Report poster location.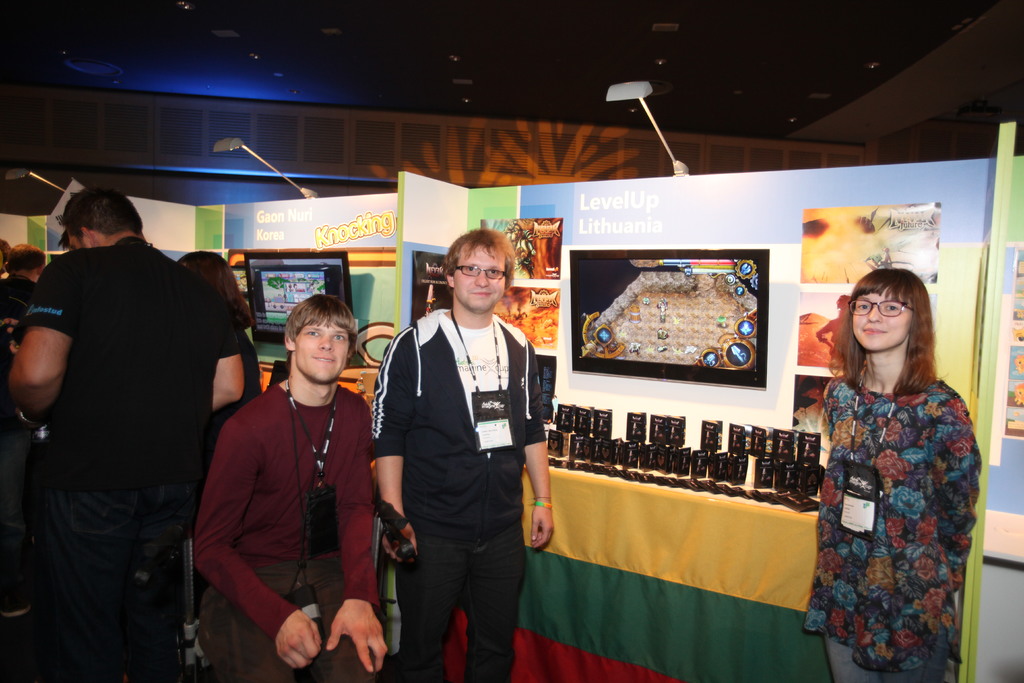
Report: pyautogui.locateOnScreen(795, 290, 855, 372).
